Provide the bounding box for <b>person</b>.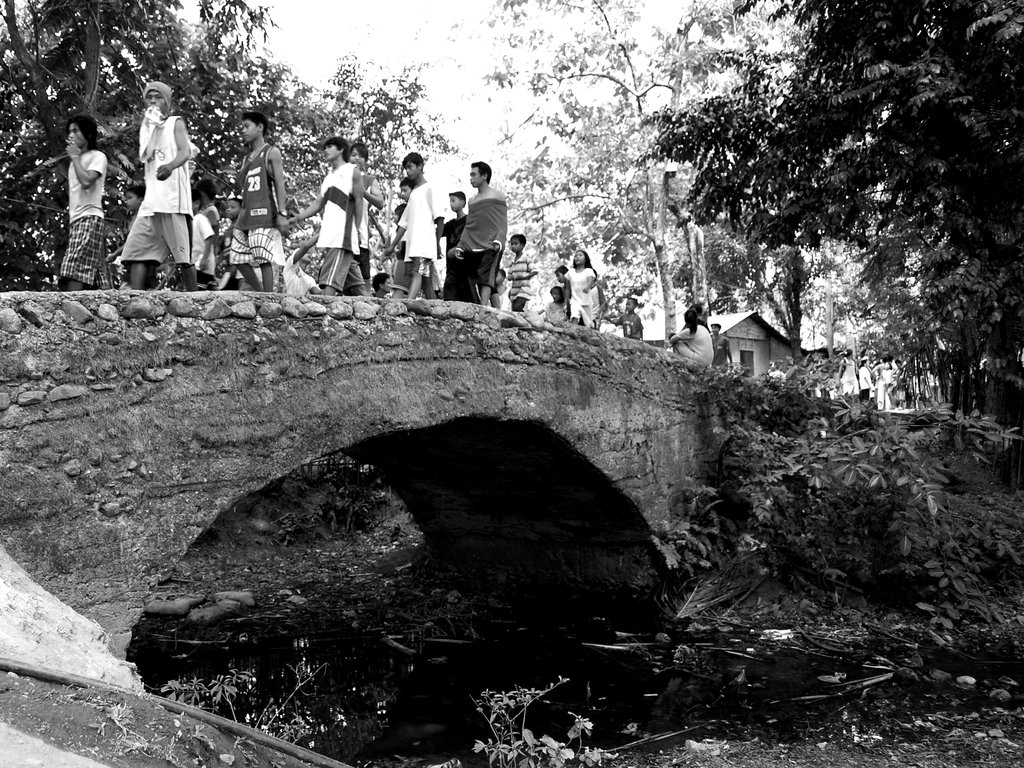
(x1=568, y1=252, x2=600, y2=324).
